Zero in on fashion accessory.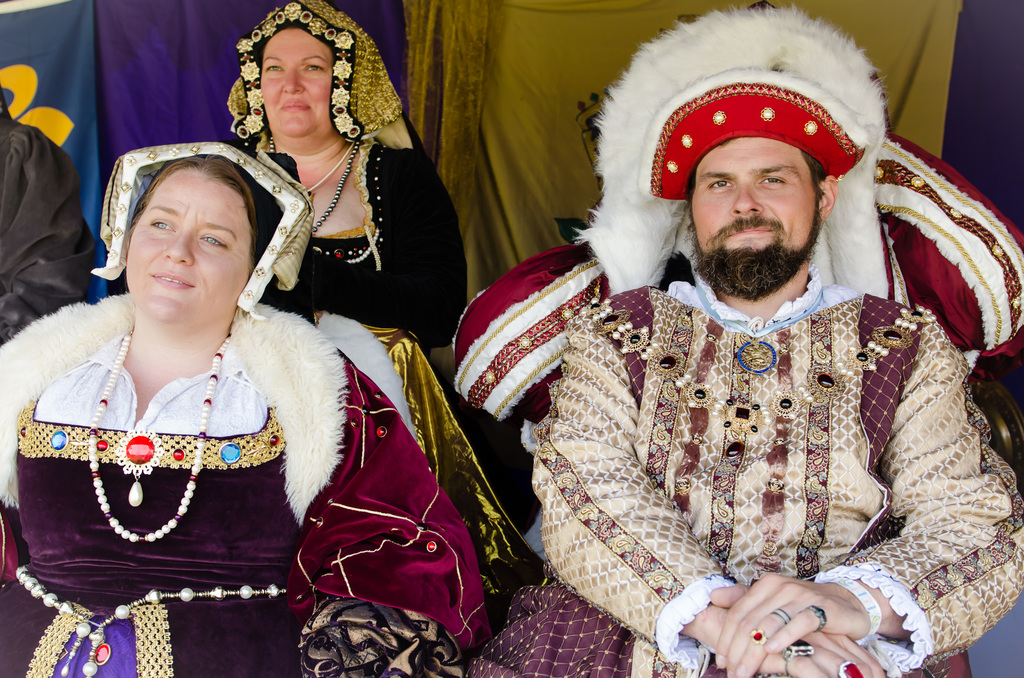
Zeroed in: Rect(580, 305, 936, 462).
